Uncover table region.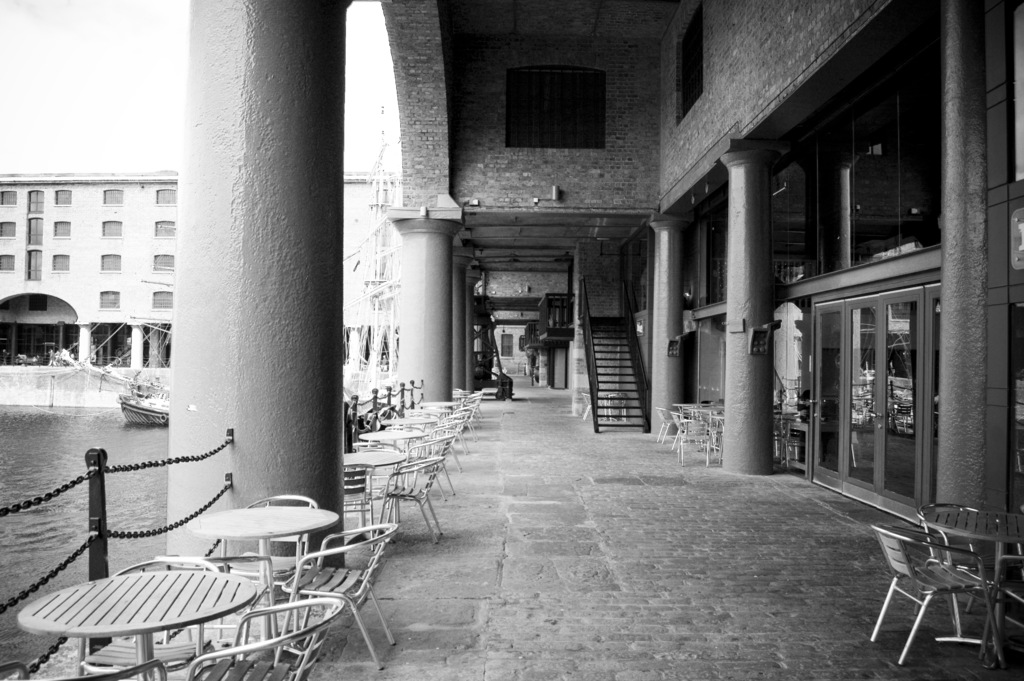
Uncovered: [x1=366, y1=416, x2=424, y2=455].
